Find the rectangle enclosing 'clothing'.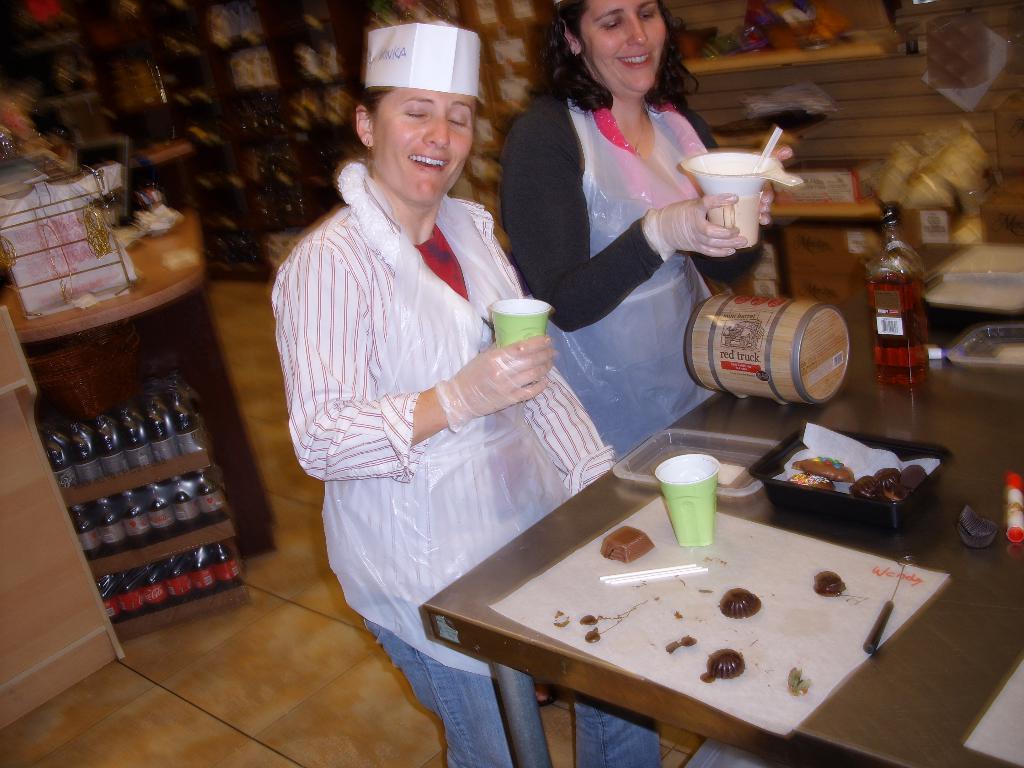
(500,87,771,767).
